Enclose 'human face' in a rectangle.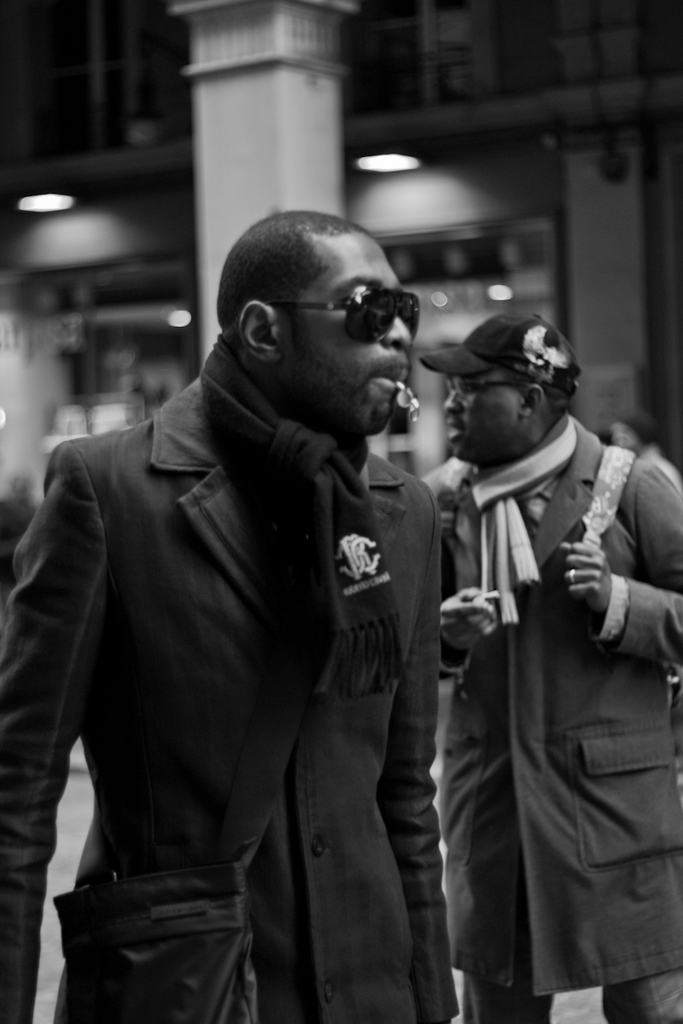
crop(276, 230, 413, 433).
